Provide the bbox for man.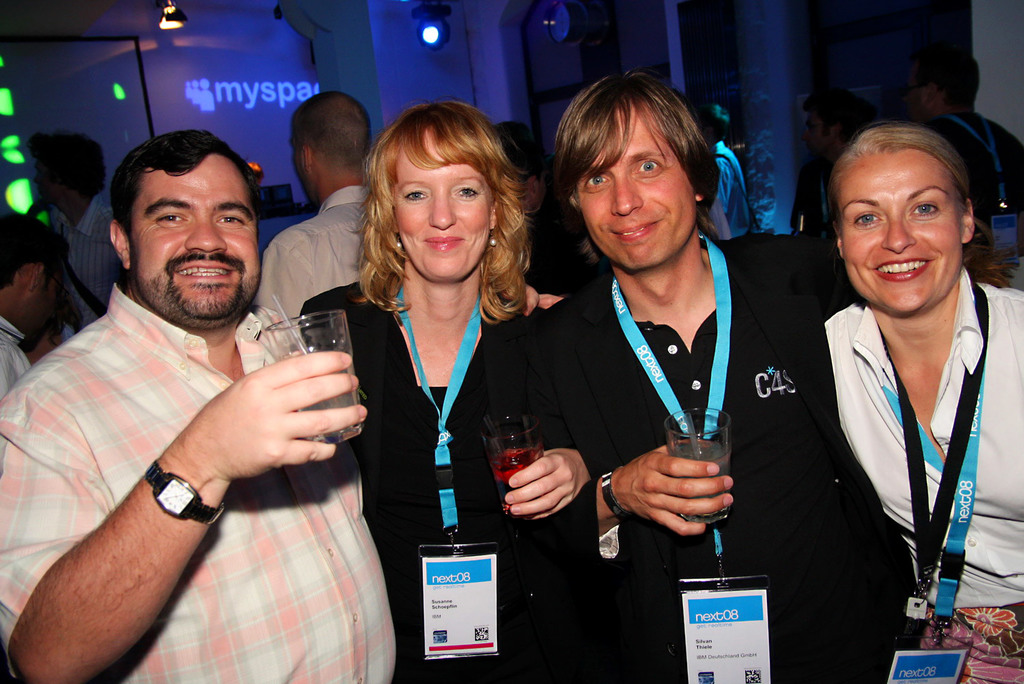
rect(0, 212, 74, 400).
